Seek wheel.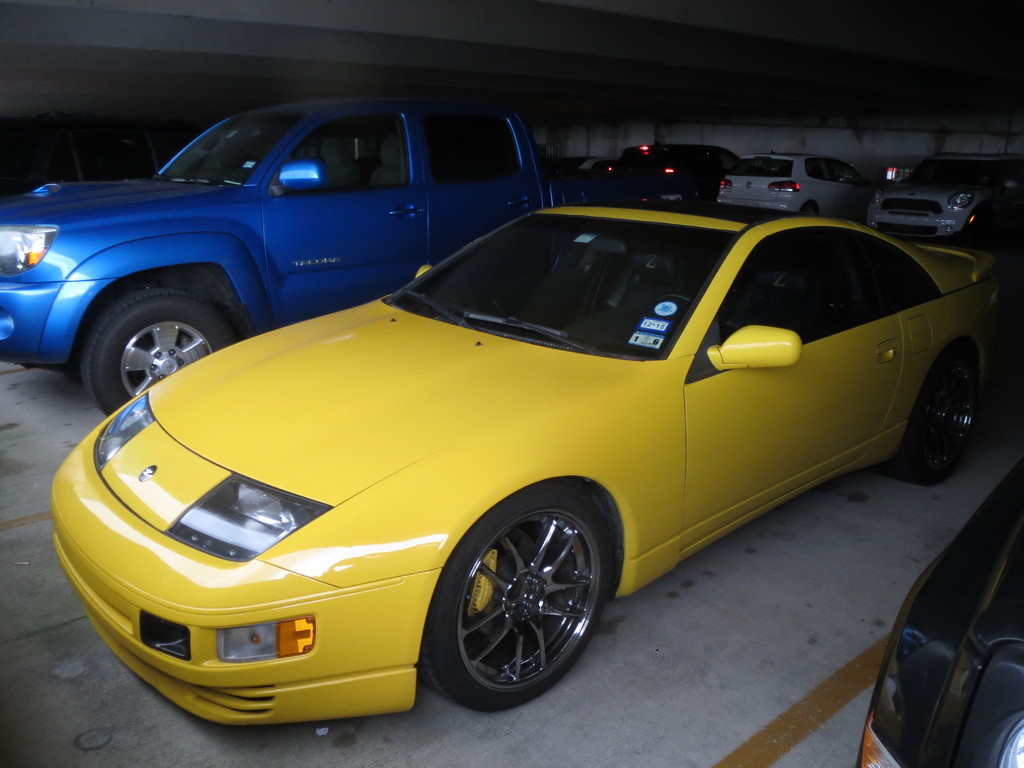
83/288/236/415.
